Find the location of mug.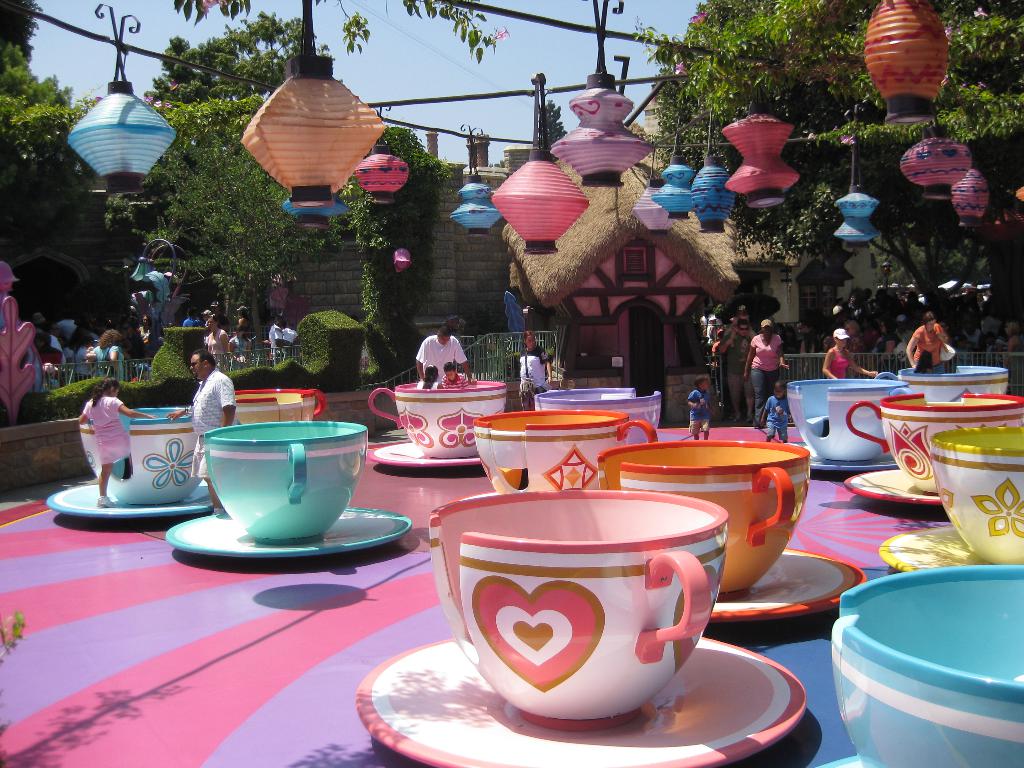
Location: pyautogui.locateOnScreen(595, 442, 809, 595).
